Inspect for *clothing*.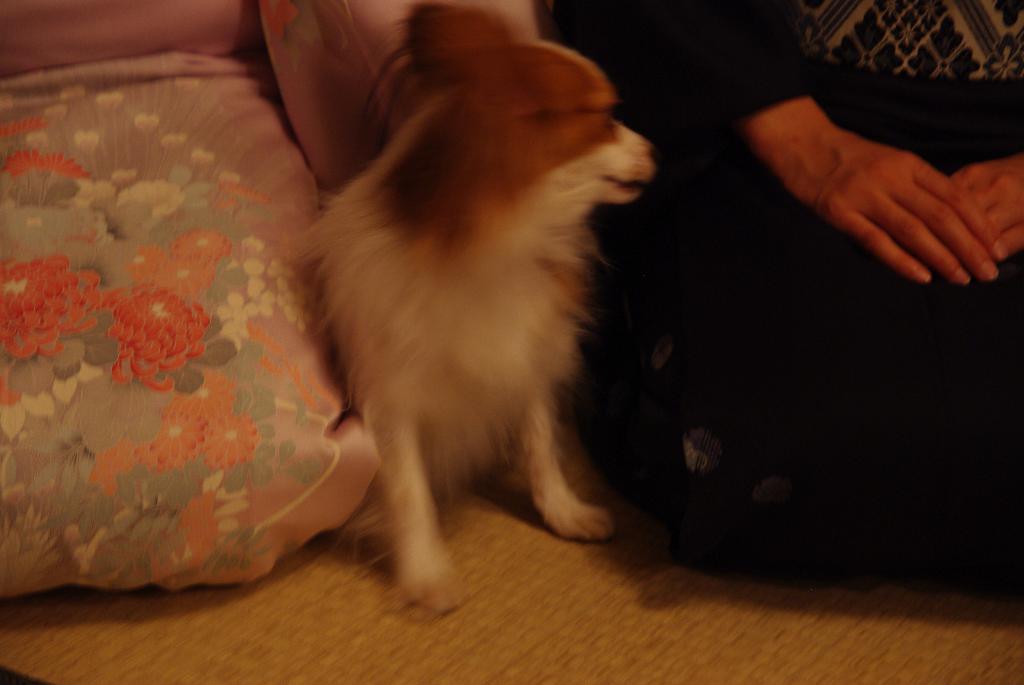
Inspection: <box>1,0,370,599</box>.
